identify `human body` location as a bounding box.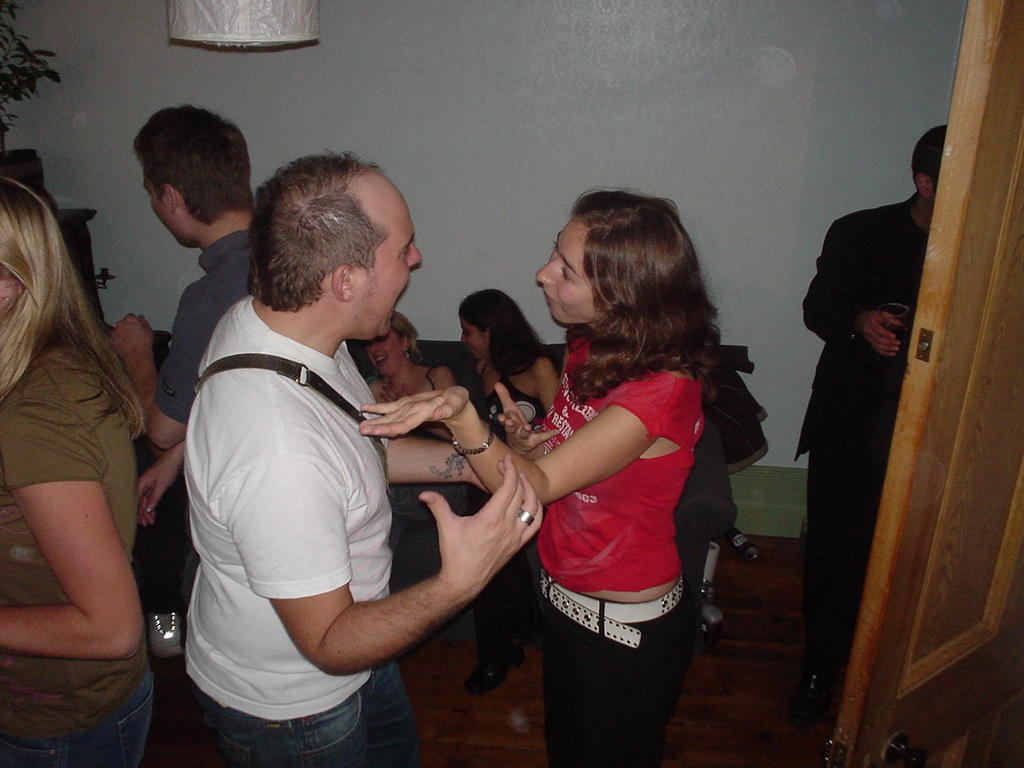
[left=0, top=143, right=177, bottom=767].
